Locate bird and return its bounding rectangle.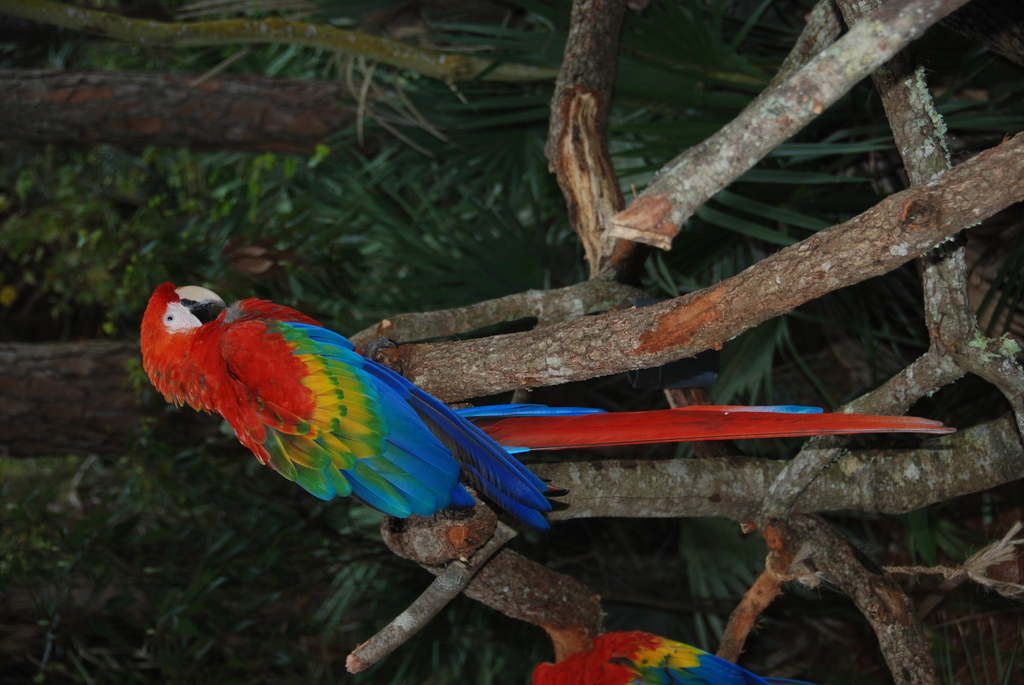
crop(140, 281, 962, 529).
